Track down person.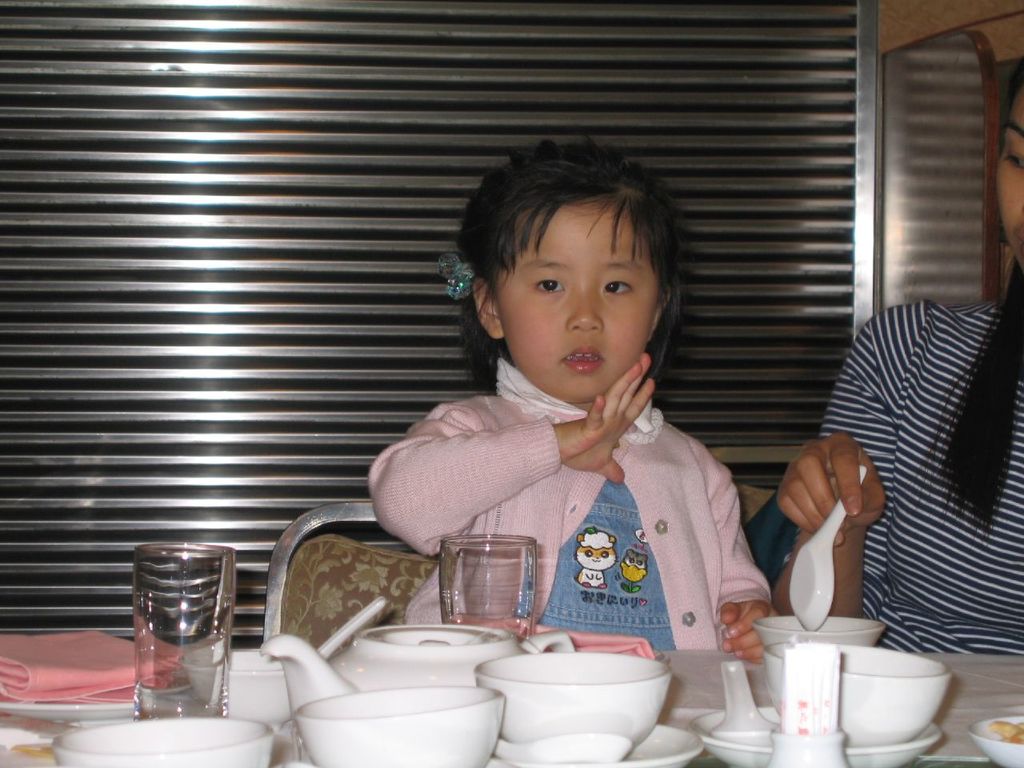
Tracked to l=378, t=149, r=759, b=695.
